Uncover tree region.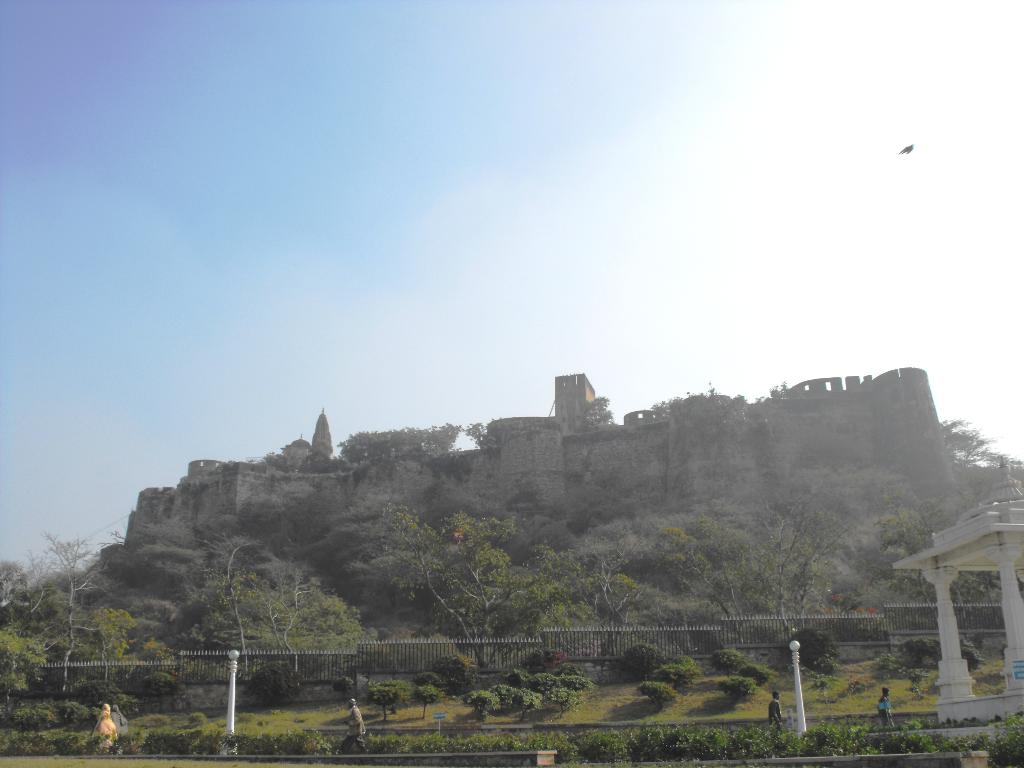
Uncovered: x1=653 y1=653 x2=701 y2=691.
